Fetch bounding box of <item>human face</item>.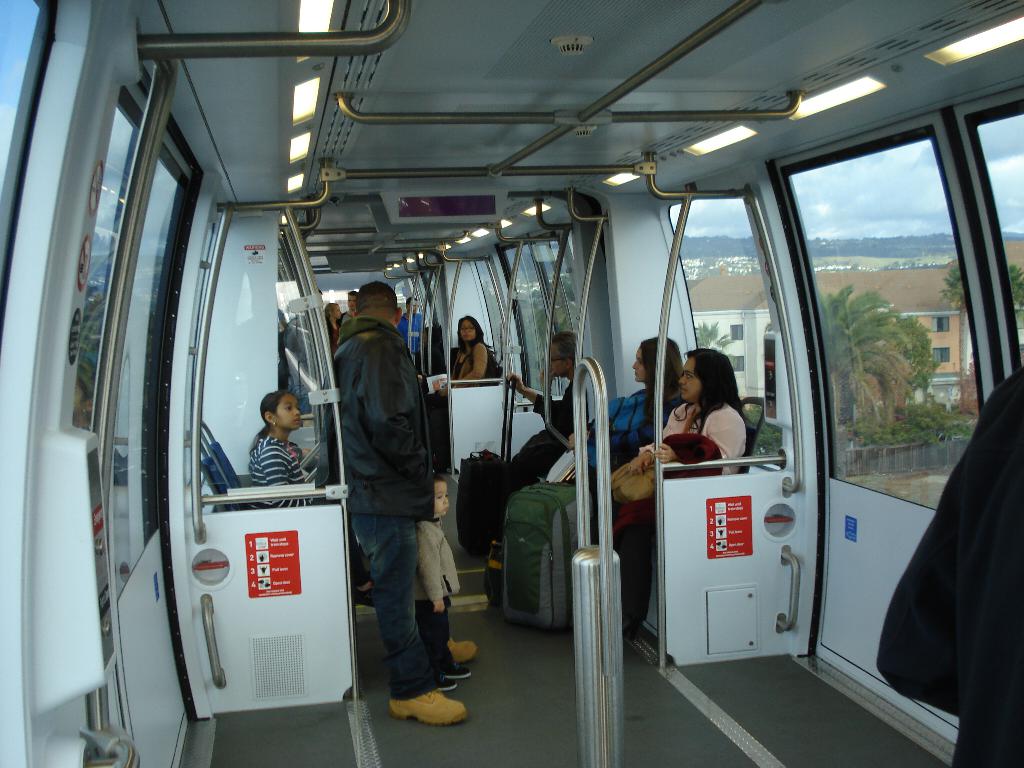
Bbox: box=[547, 341, 567, 376].
